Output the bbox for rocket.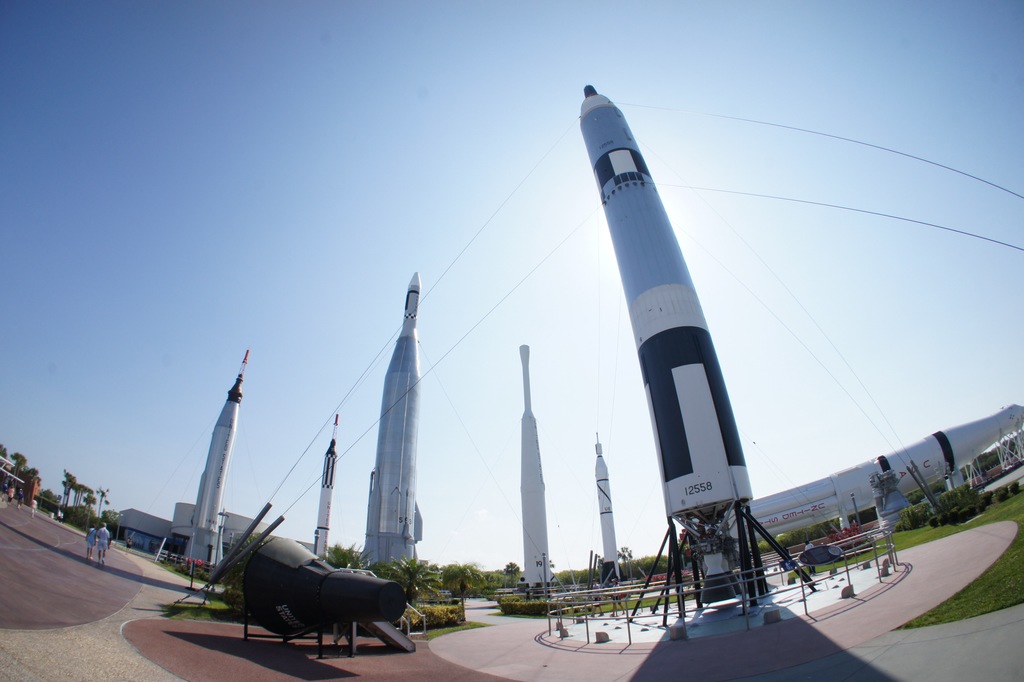
region(595, 446, 617, 581).
